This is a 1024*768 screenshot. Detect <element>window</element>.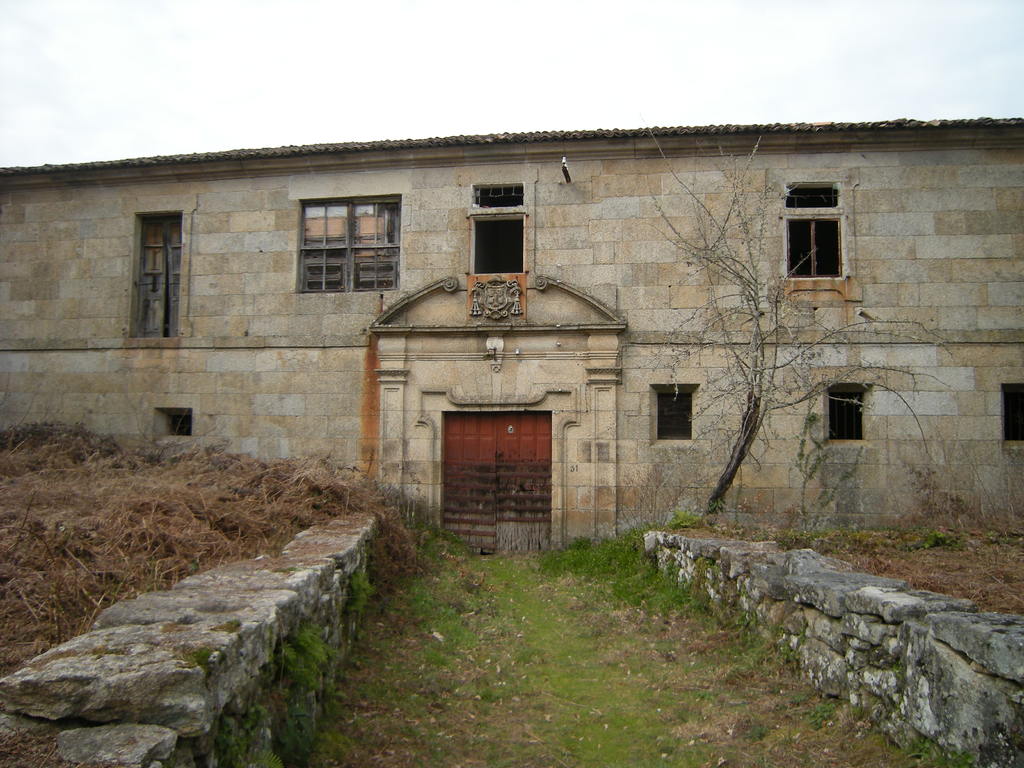
468/216/530/281.
